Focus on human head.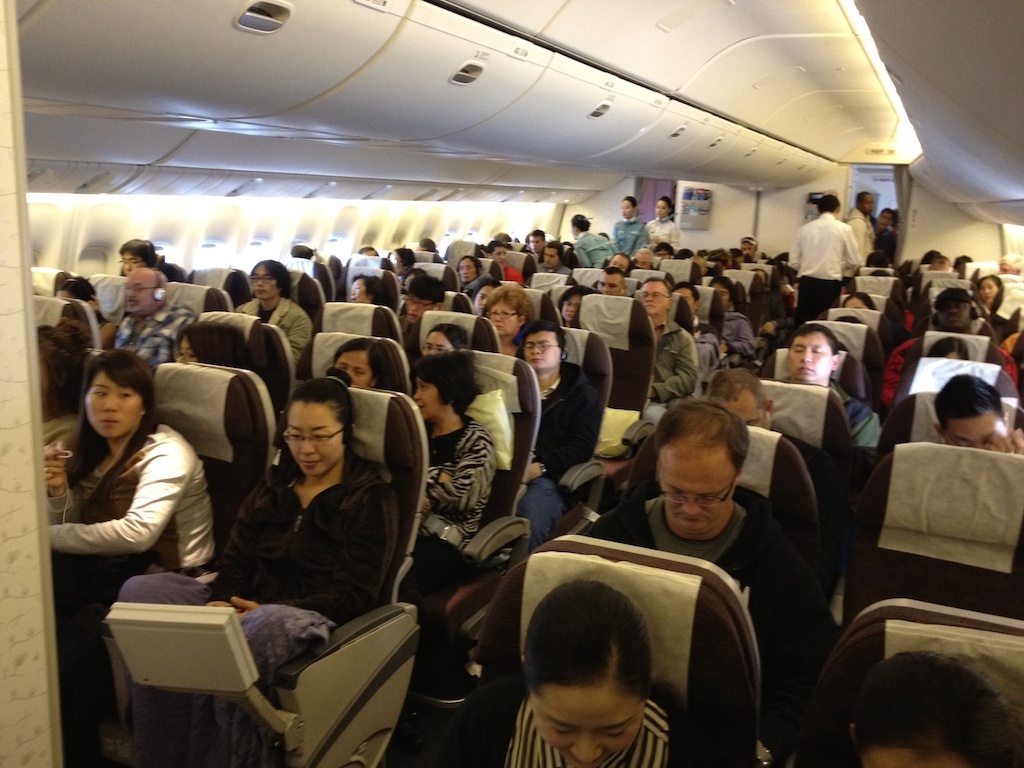
Focused at crop(787, 325, 841, 383).
